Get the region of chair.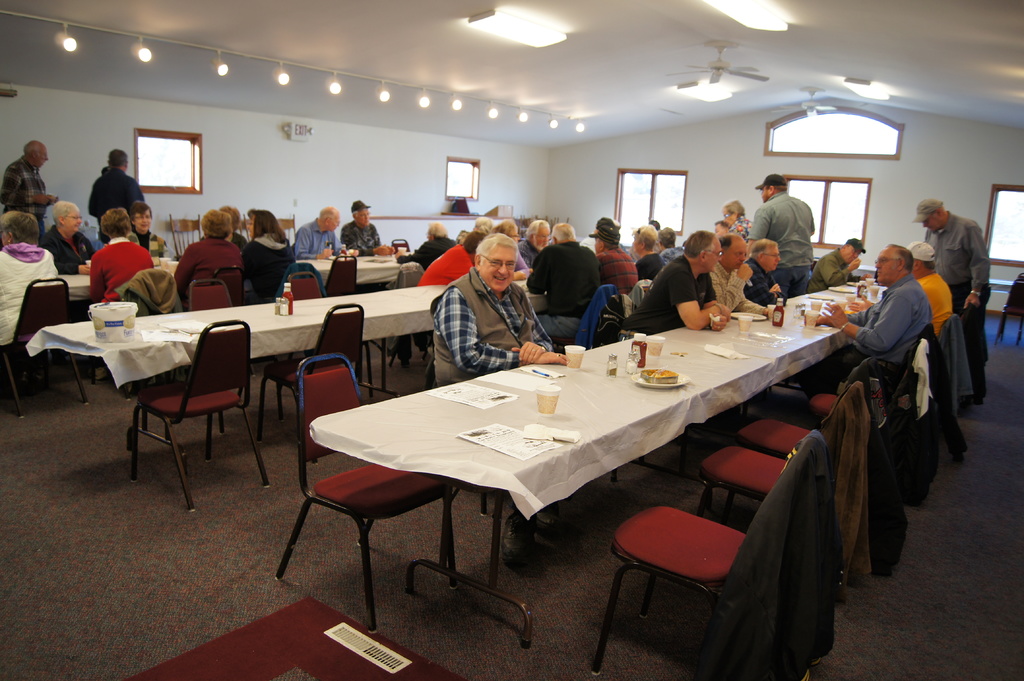
834,314,952,432.
